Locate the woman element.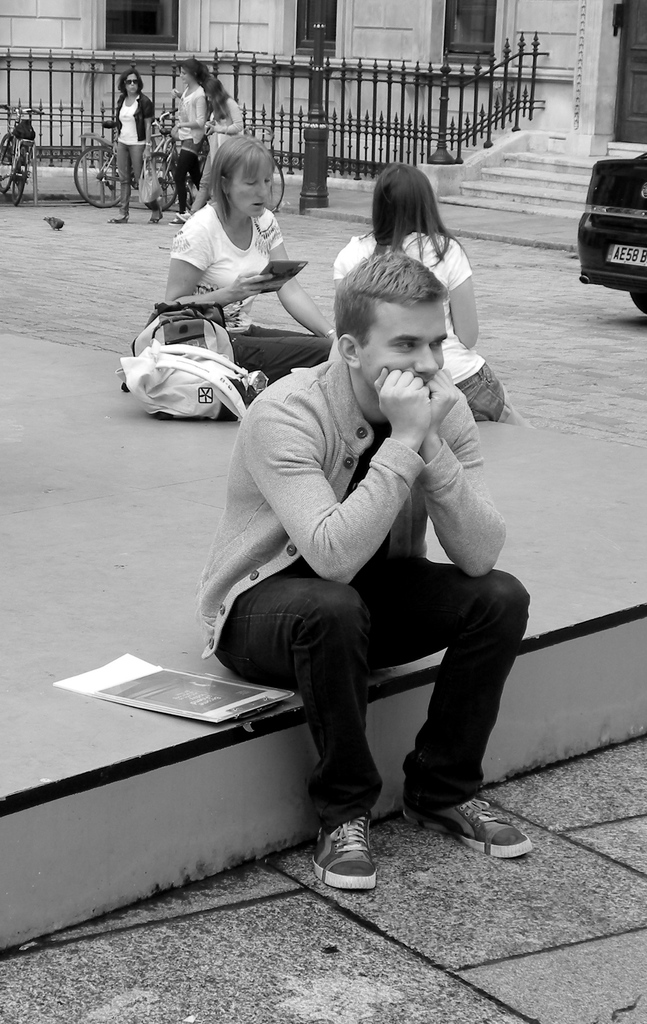
Element bbox: crop(176, 72, 245, 216).
